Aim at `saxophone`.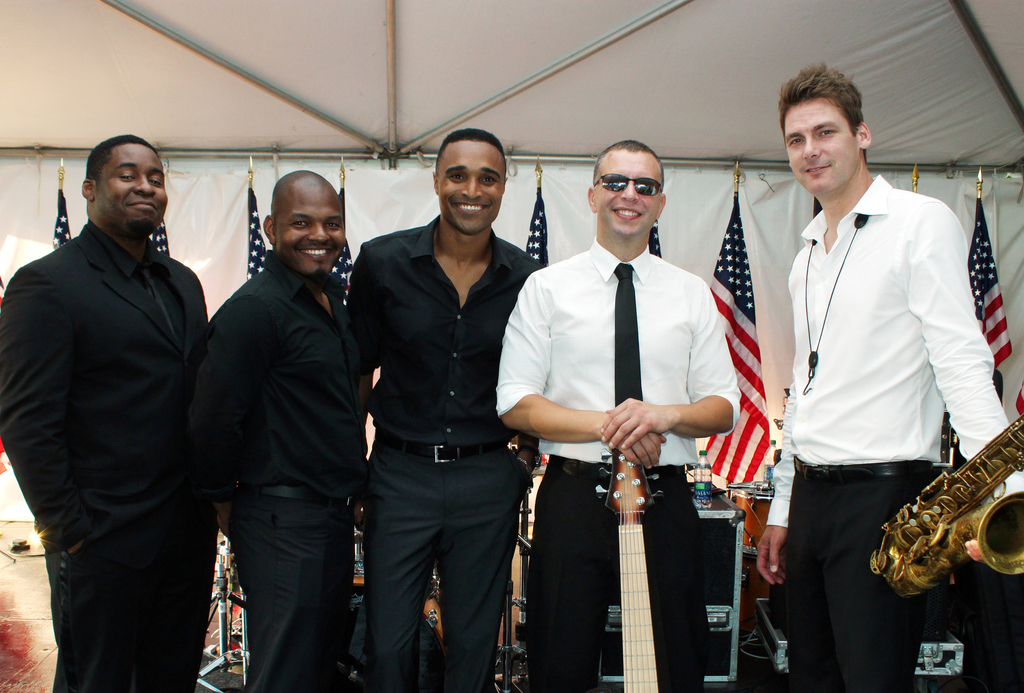
Aimed at 871,411,1023,598.
